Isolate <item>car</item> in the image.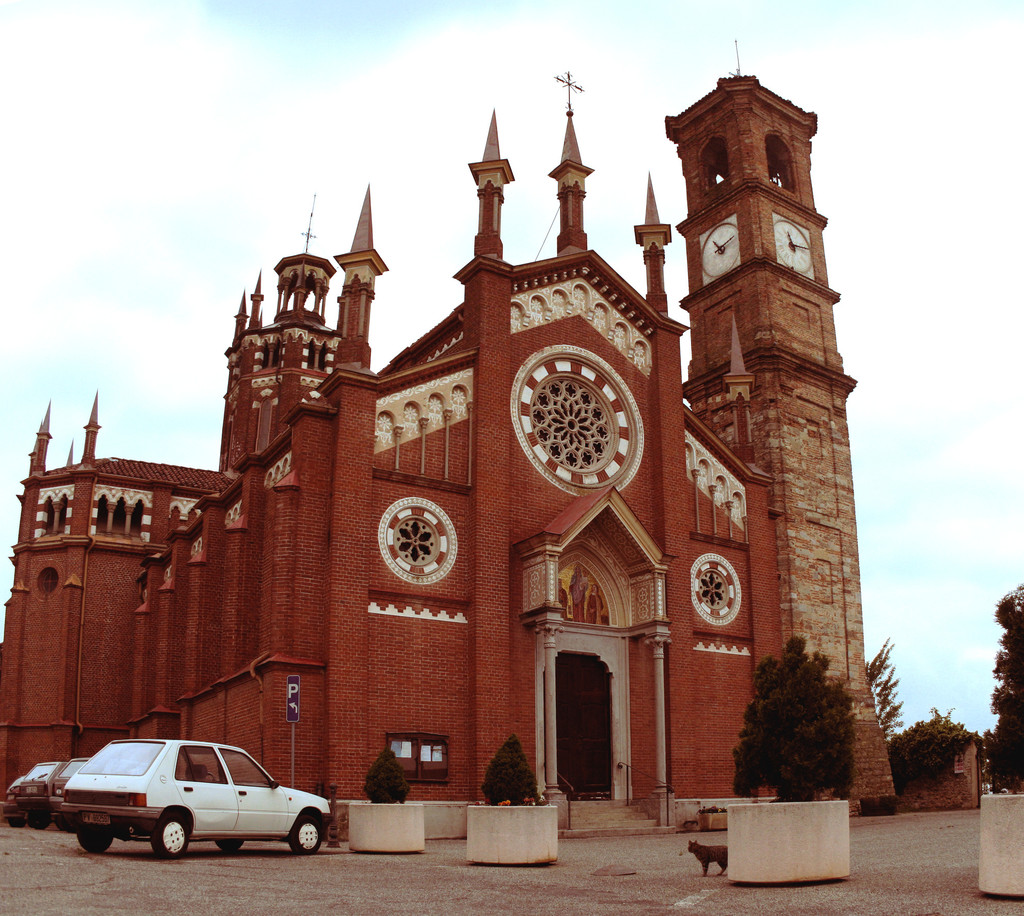
Isolated region: (48,753,83,839).
